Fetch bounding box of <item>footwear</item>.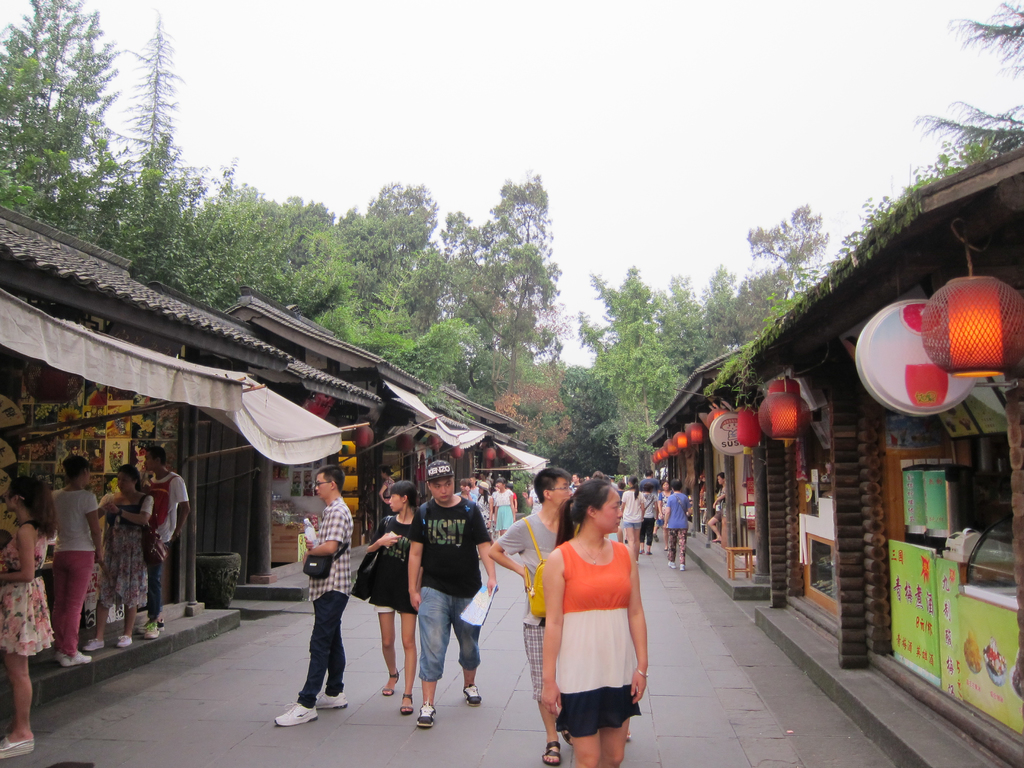
Bbox: locate(670, 559, 679, 570).
